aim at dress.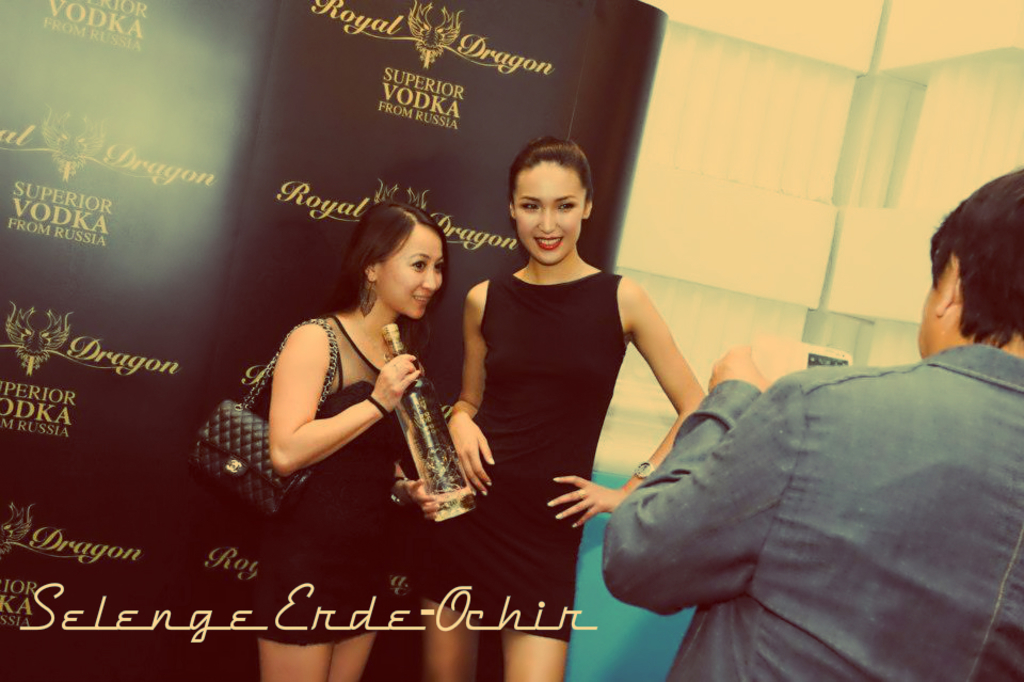
Aimed at [left=250, top=310, right=412, bottom=641].
